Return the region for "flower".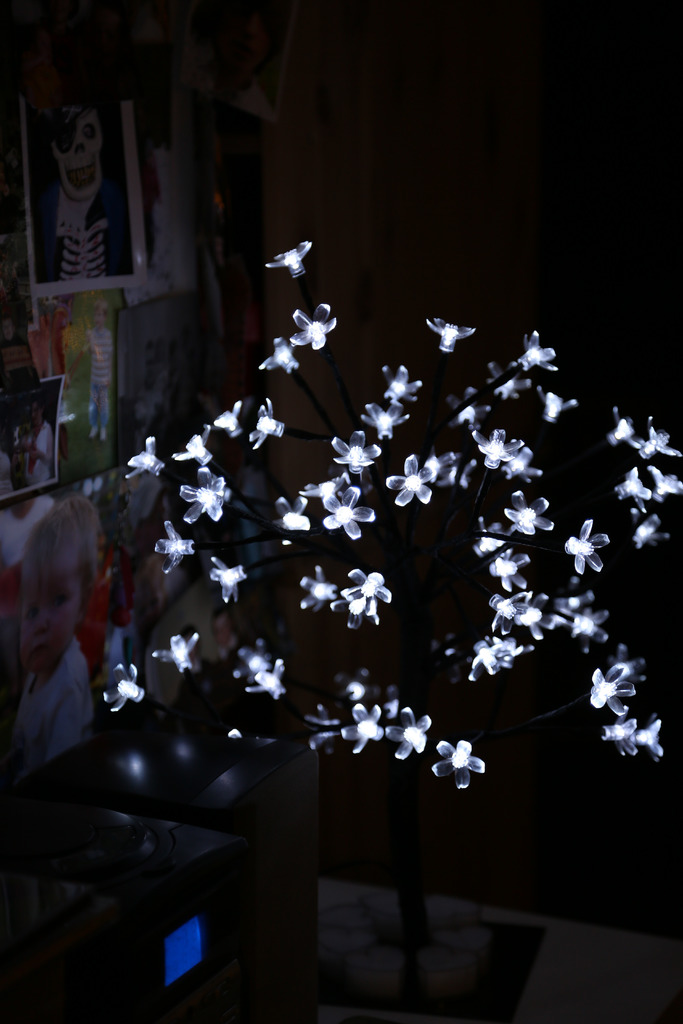
l=325, t=433, r=372, b=483.
